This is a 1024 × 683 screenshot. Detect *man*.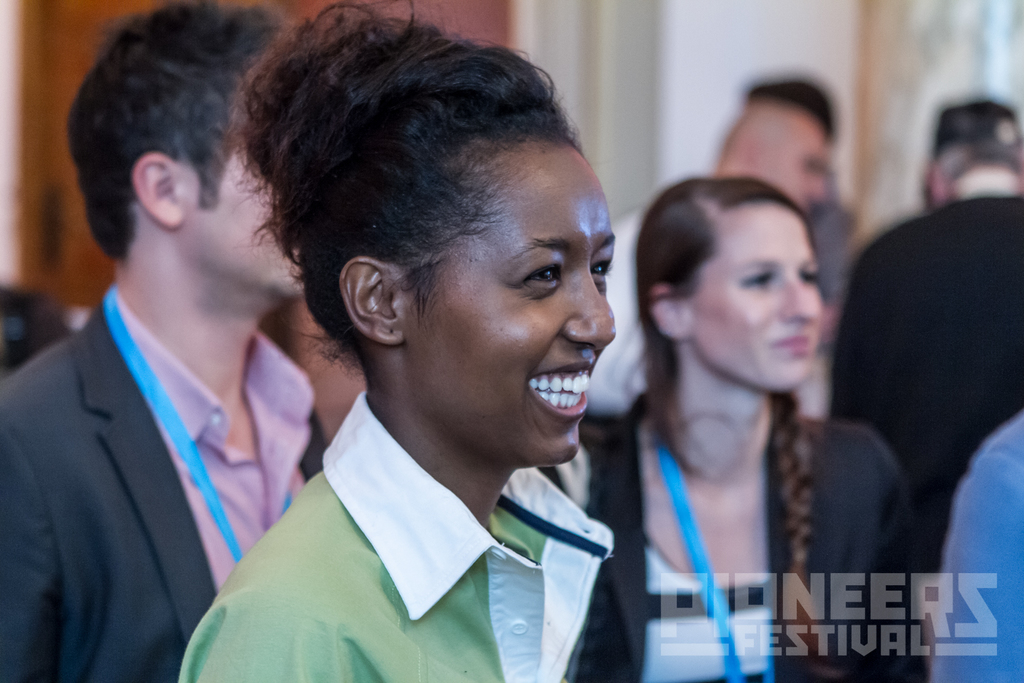
0/0/331/682.
